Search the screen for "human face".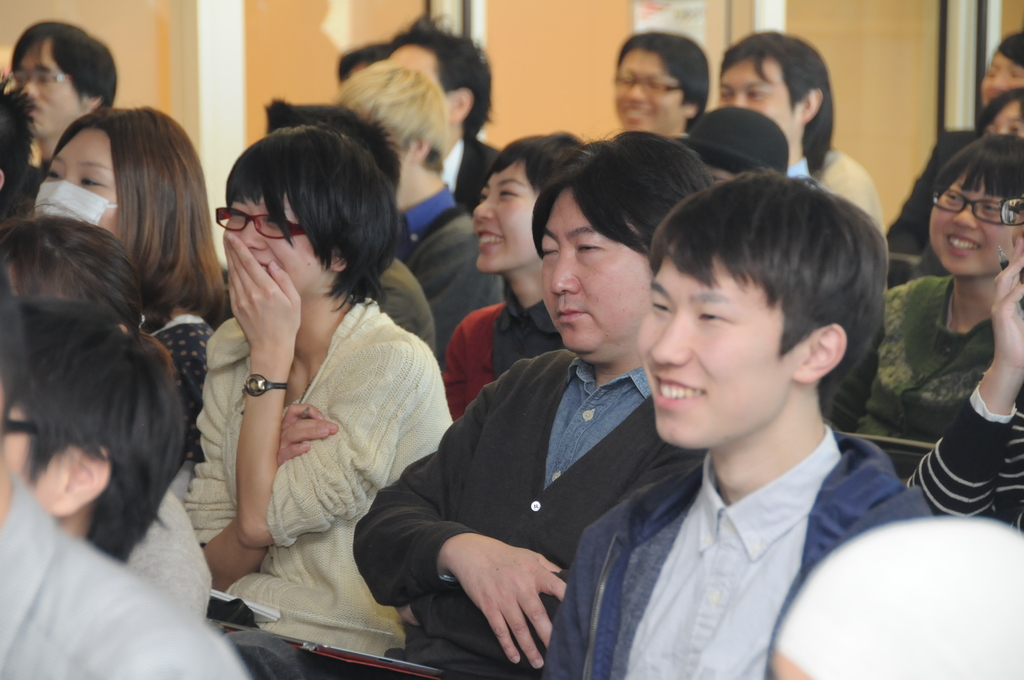
Found at rect(224, 190, 330, 296).
